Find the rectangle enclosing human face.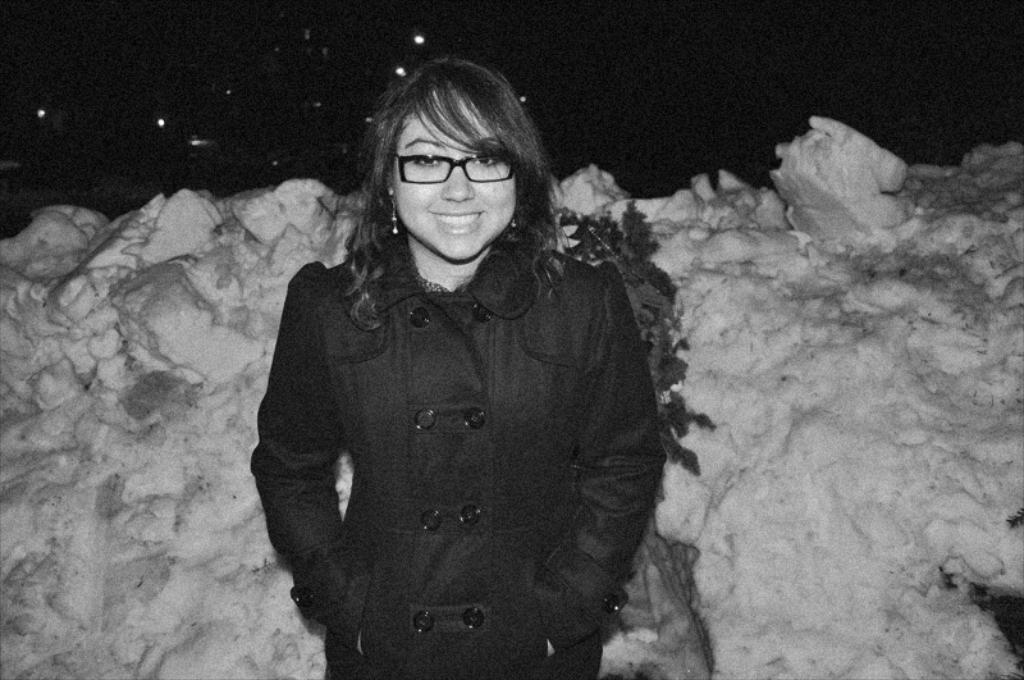
bbox=[398, 83, 522, 255].
